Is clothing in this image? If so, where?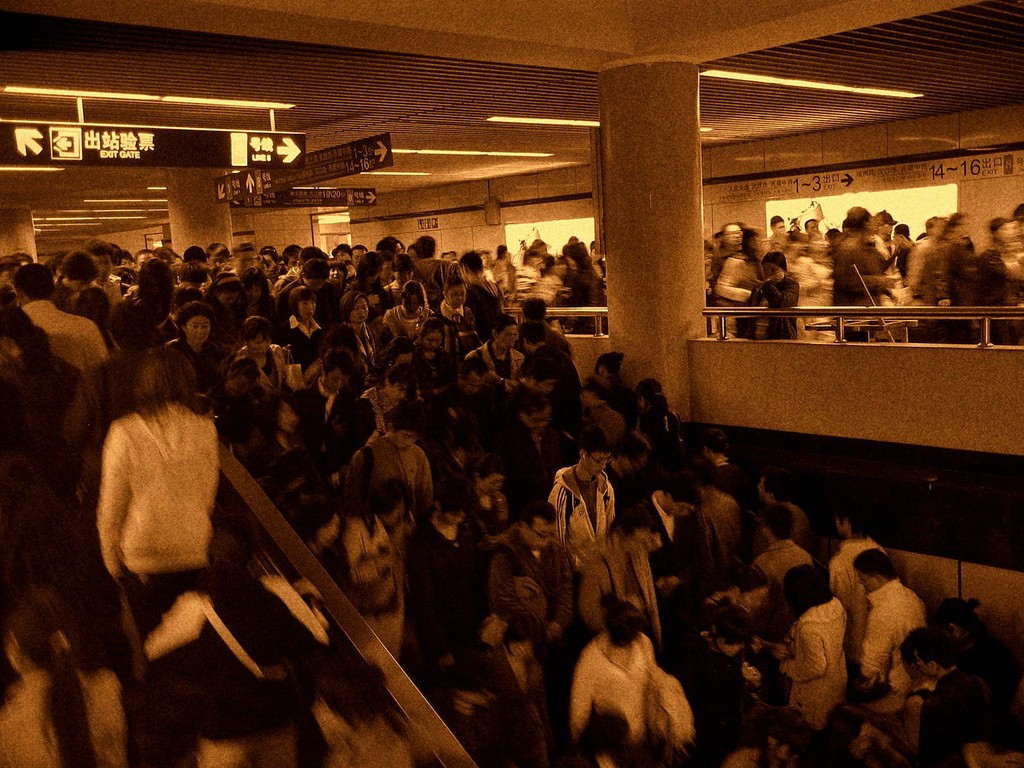
Yes, at 79 371 231 671.
